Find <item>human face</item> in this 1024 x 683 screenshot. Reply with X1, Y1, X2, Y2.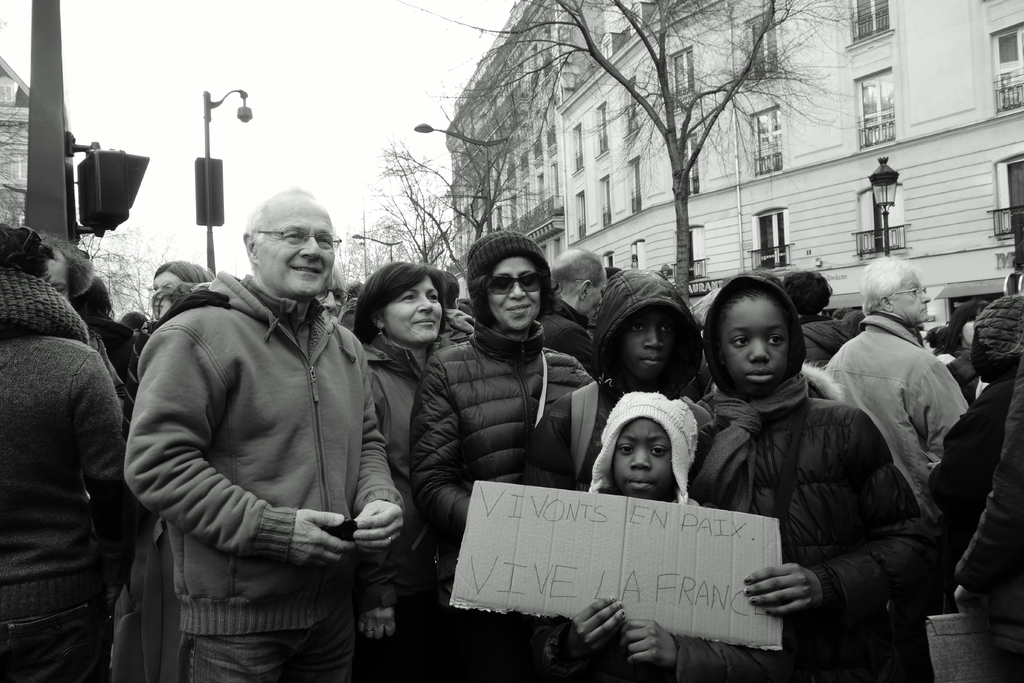
625, 309, 675, 381.
